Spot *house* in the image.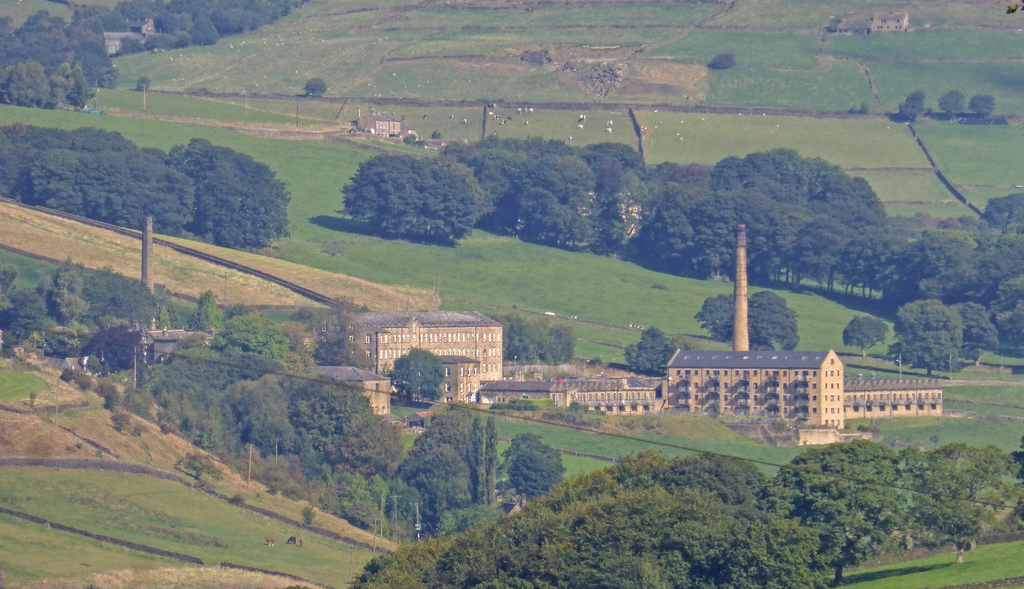
*house* found at bbox=[555, 375, 657, 419].
